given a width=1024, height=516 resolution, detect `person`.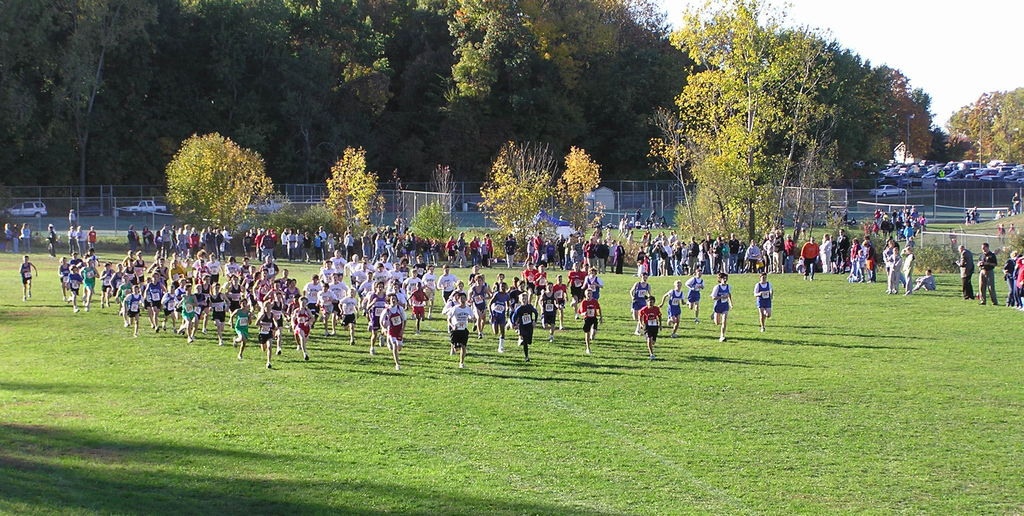
86/226/100/257.
